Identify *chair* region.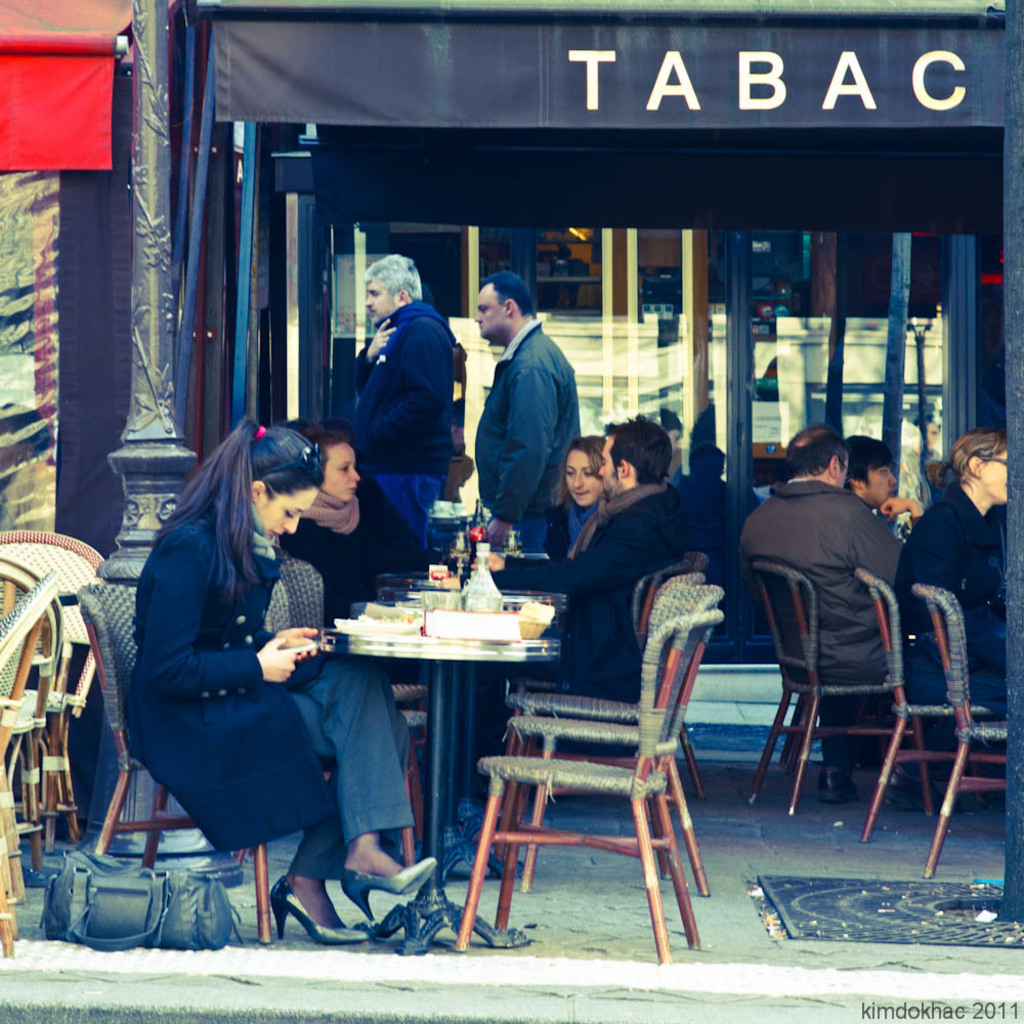
Region: [left=263, top=558, right=435, bottom=867].
